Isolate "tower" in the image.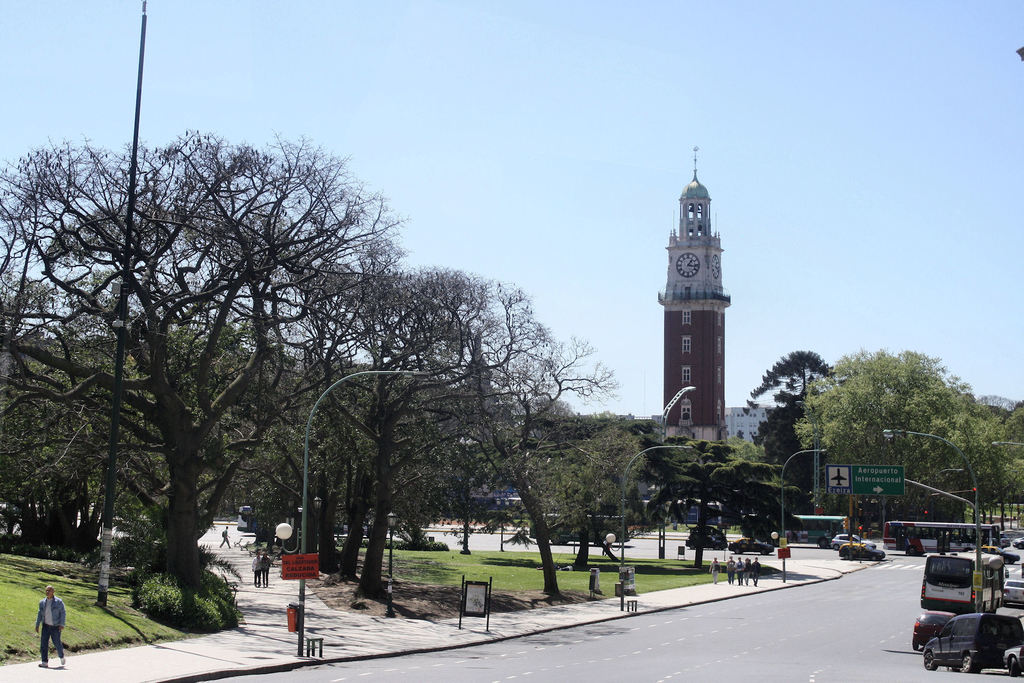
Isolated region: bbox=(649, 145, 749, 448).
